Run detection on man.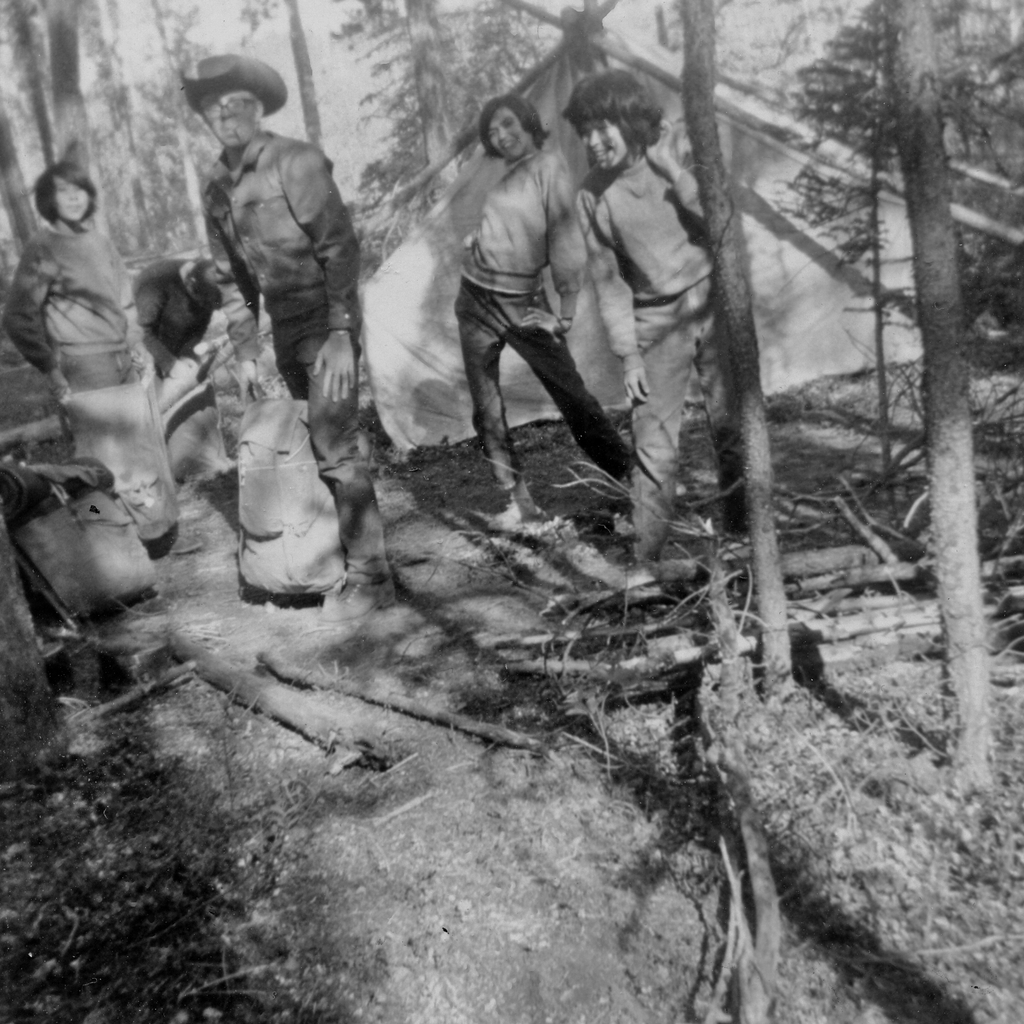
Result: bbox=[178, 62, 394, 556].
